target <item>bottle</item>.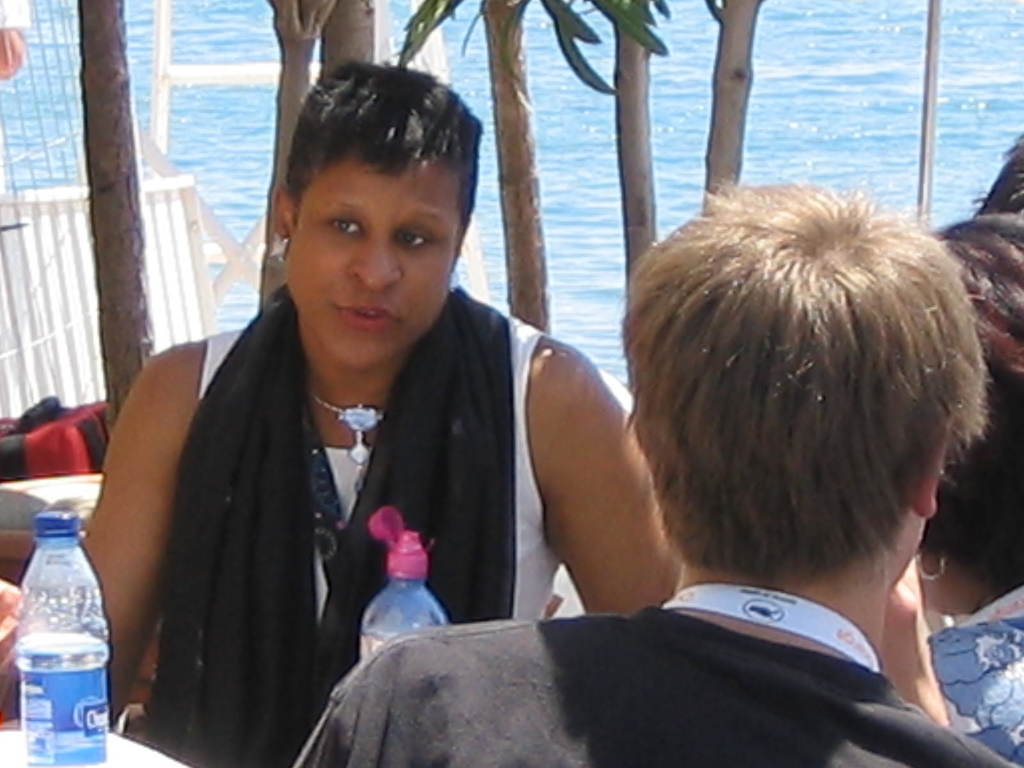
Target region: box(360, 503, 450, 662).
